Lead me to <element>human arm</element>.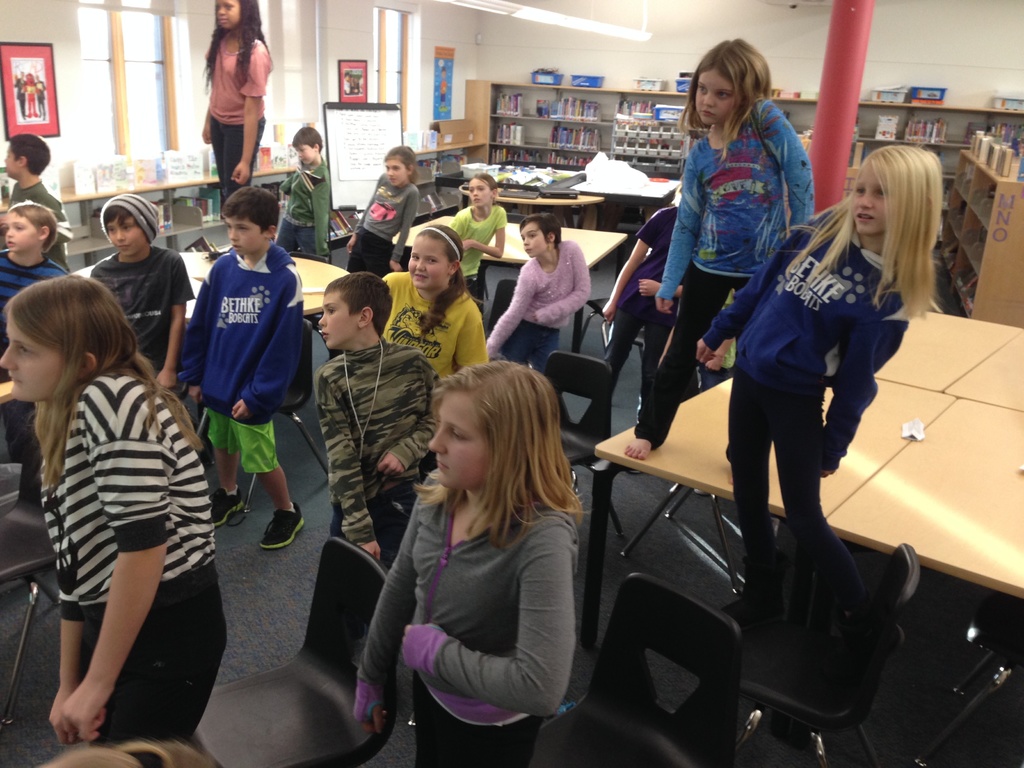
Lead to <bbox>385, 504, 571, 736</bbox>.
